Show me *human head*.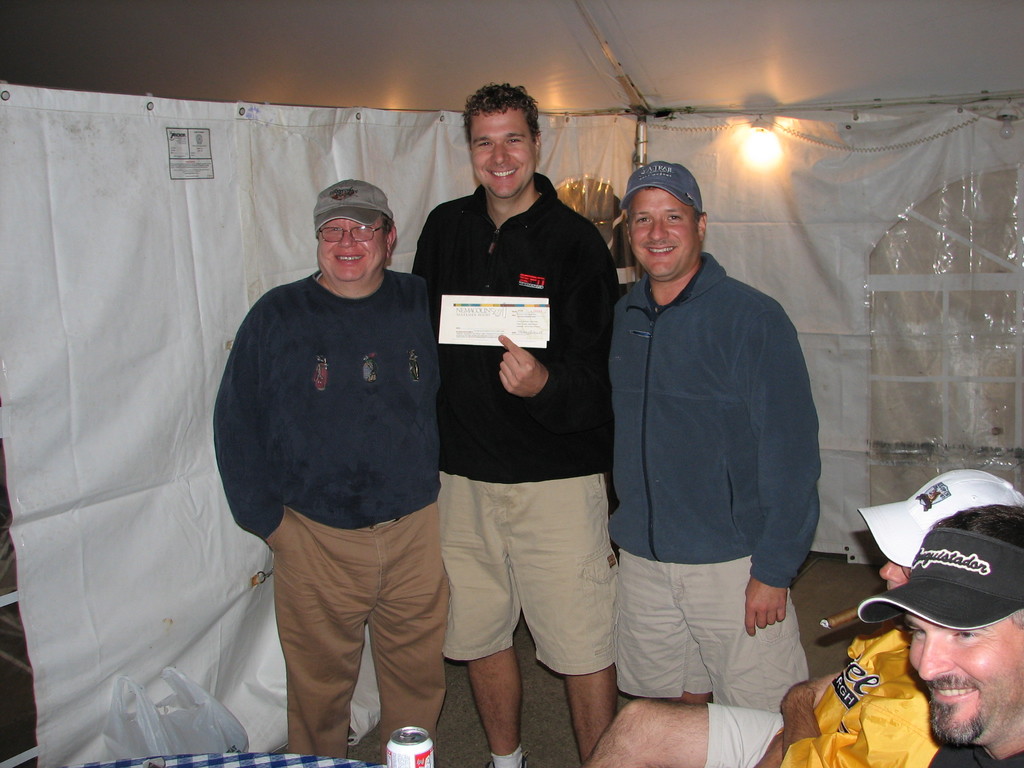
*human head* is here: (left=464, top=86, right=542, bottom=200).
